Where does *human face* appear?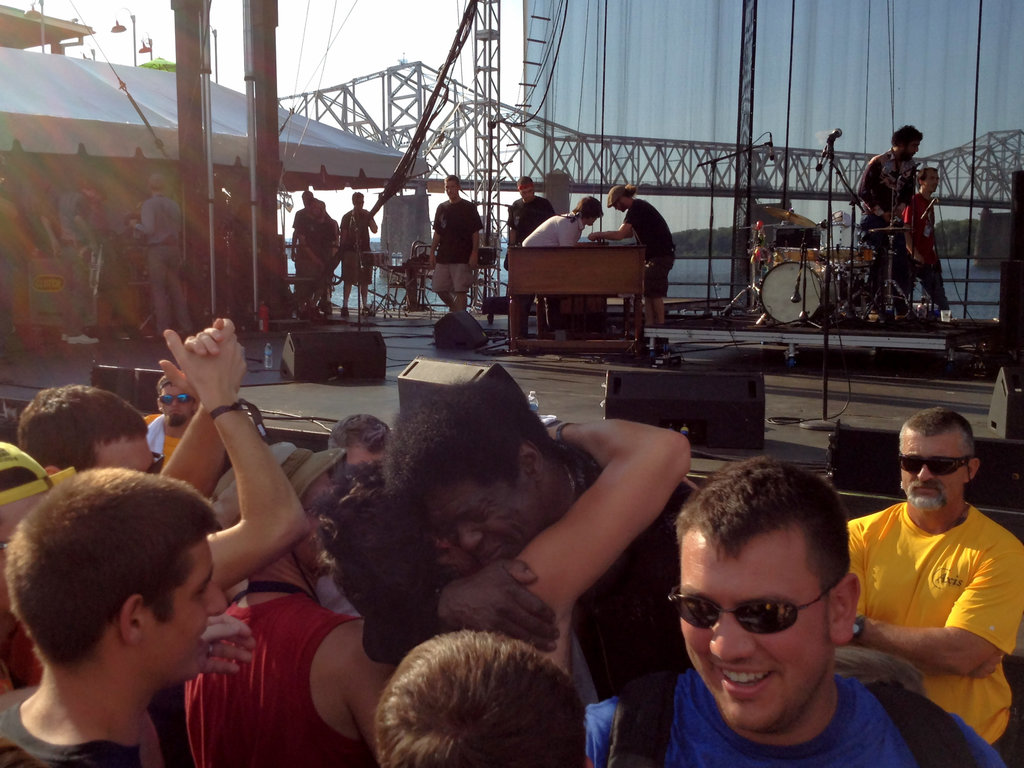
Appears at bbox=[590, 218, 600, 228].
